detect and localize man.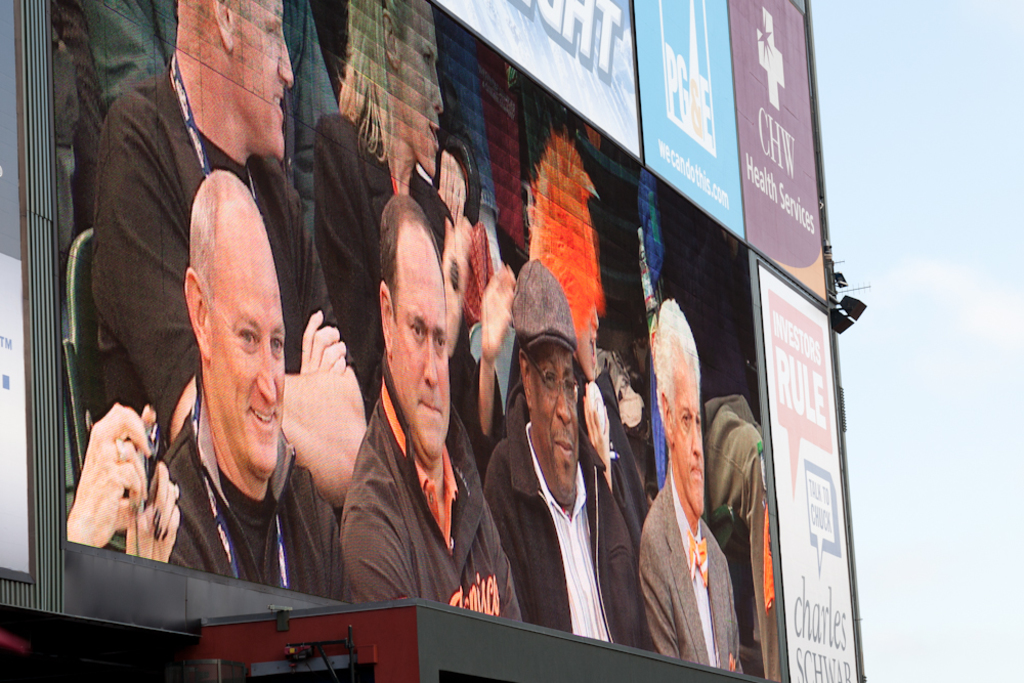
Localized at {"x1": 635, "y1": 292, "x2": 745, "y2": 671}.
